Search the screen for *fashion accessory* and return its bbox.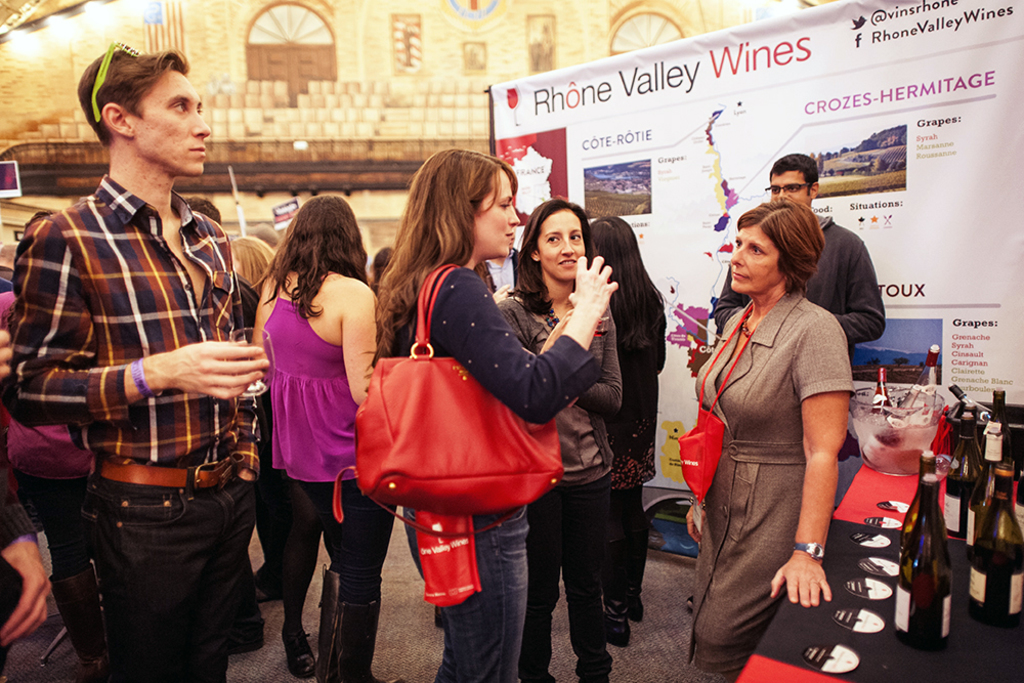
Found: <bbox>253, 585, 275, 607</bbox>.
